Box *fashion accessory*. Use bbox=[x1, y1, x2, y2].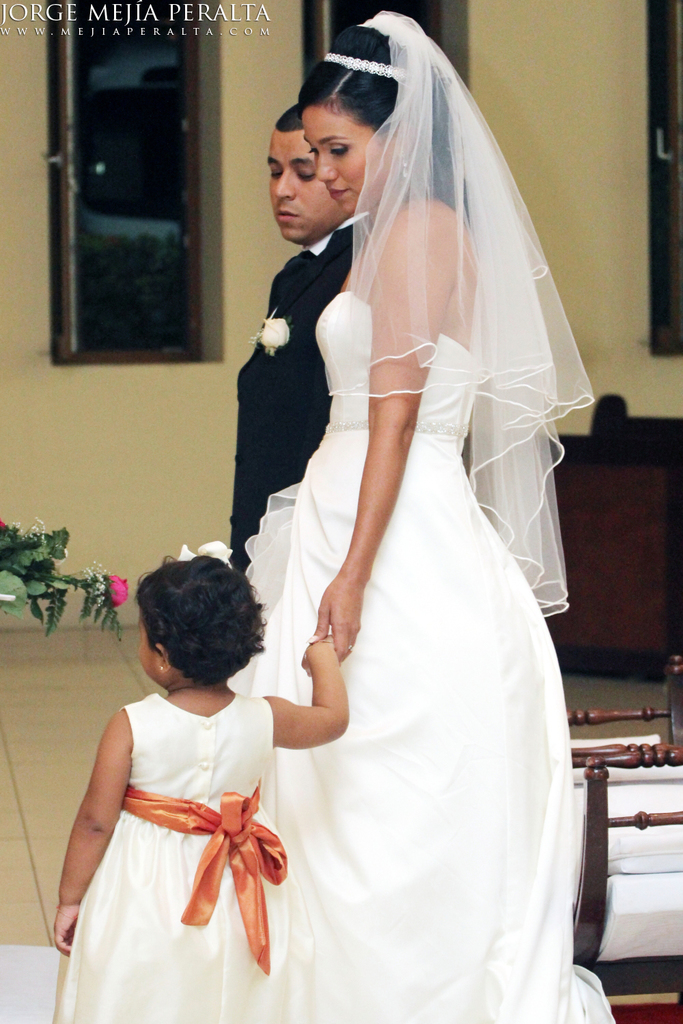
bbox=[324, 51, 406, 79].
